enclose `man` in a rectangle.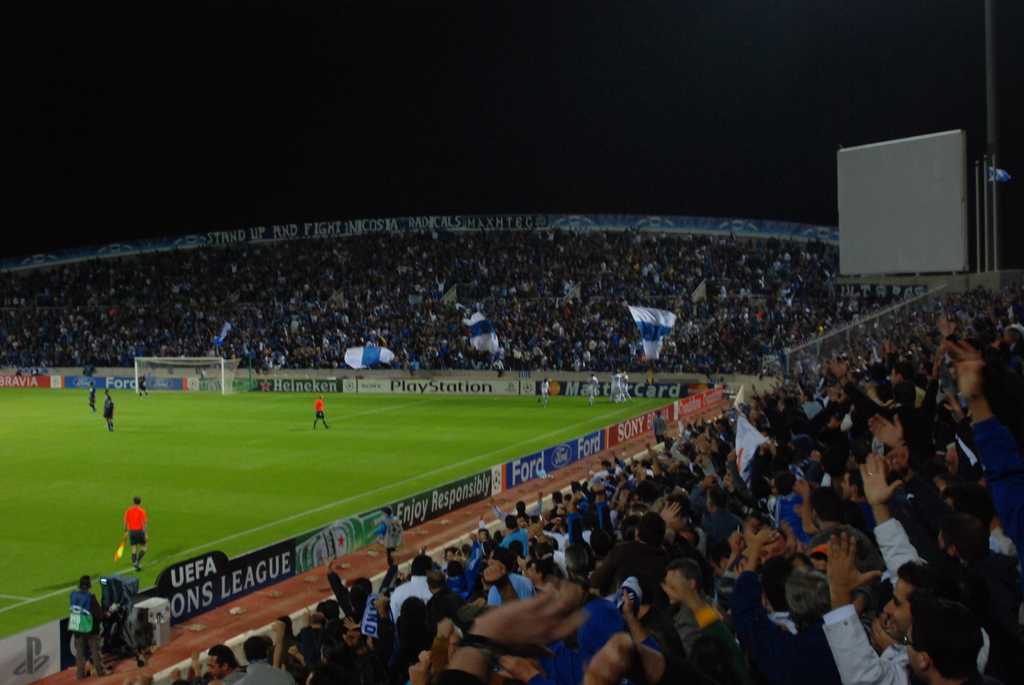
region(501, 511, 532, 557).
